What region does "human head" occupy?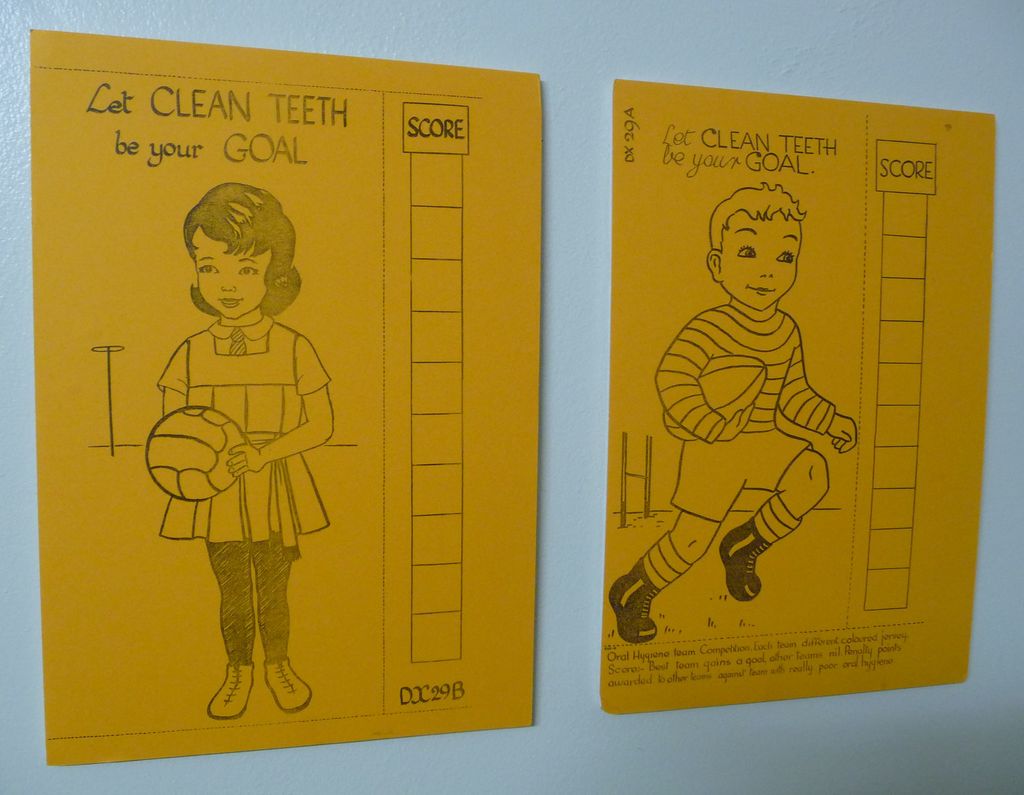
<bbox>704, 181, 804, 312</bbox>.
